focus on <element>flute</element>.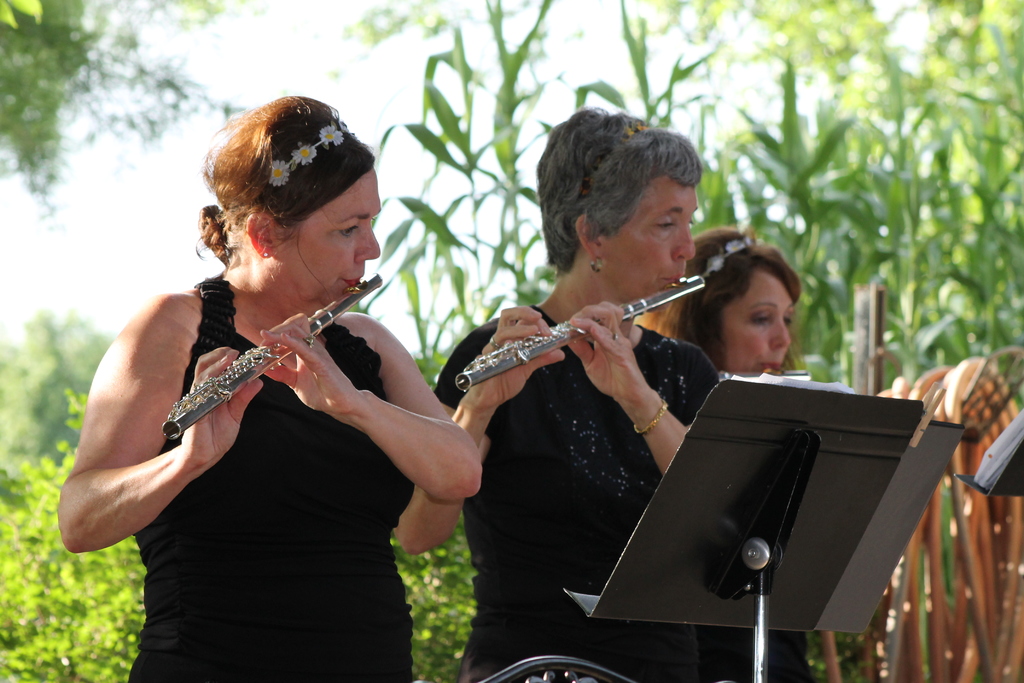
Focused at bbox(456, 273, 705, 391).
